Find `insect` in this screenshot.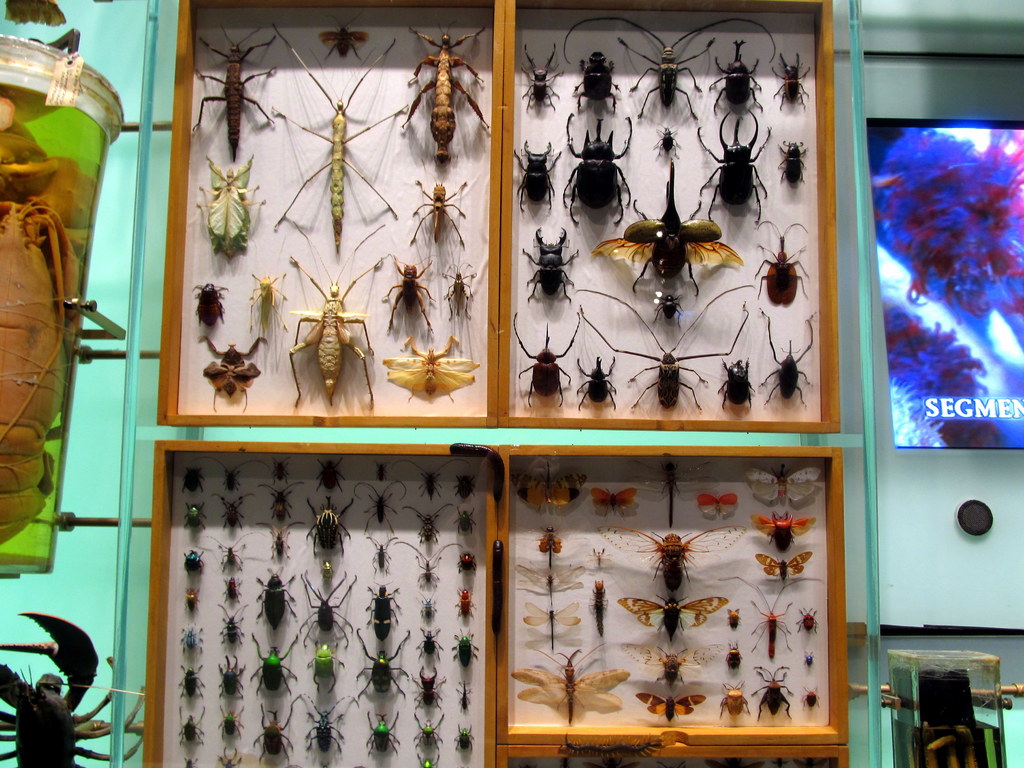
The bounding box for `insect` is (194,22,280,159).
